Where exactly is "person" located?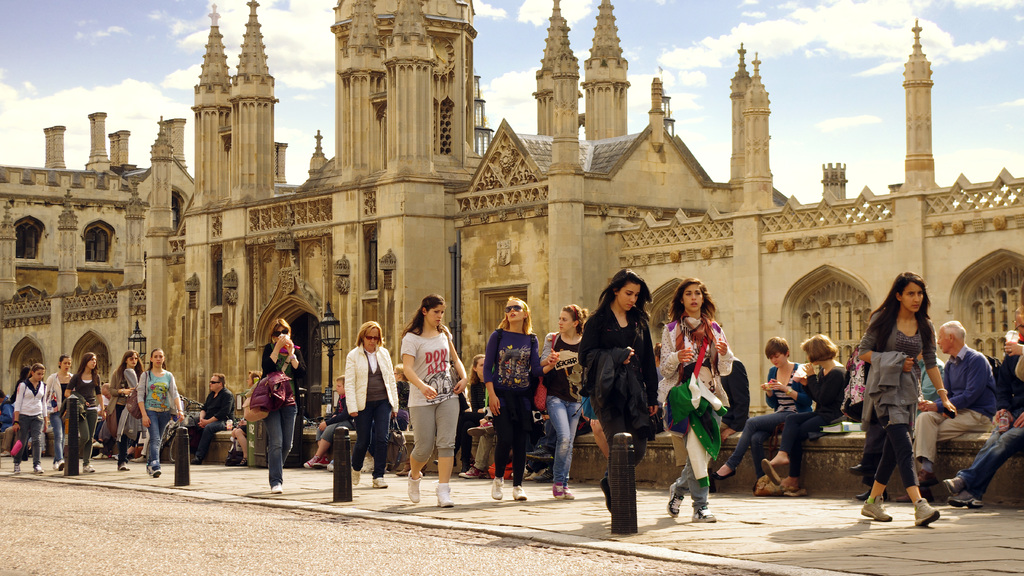
Its bounding box is region(847, 413, 884, 502).
